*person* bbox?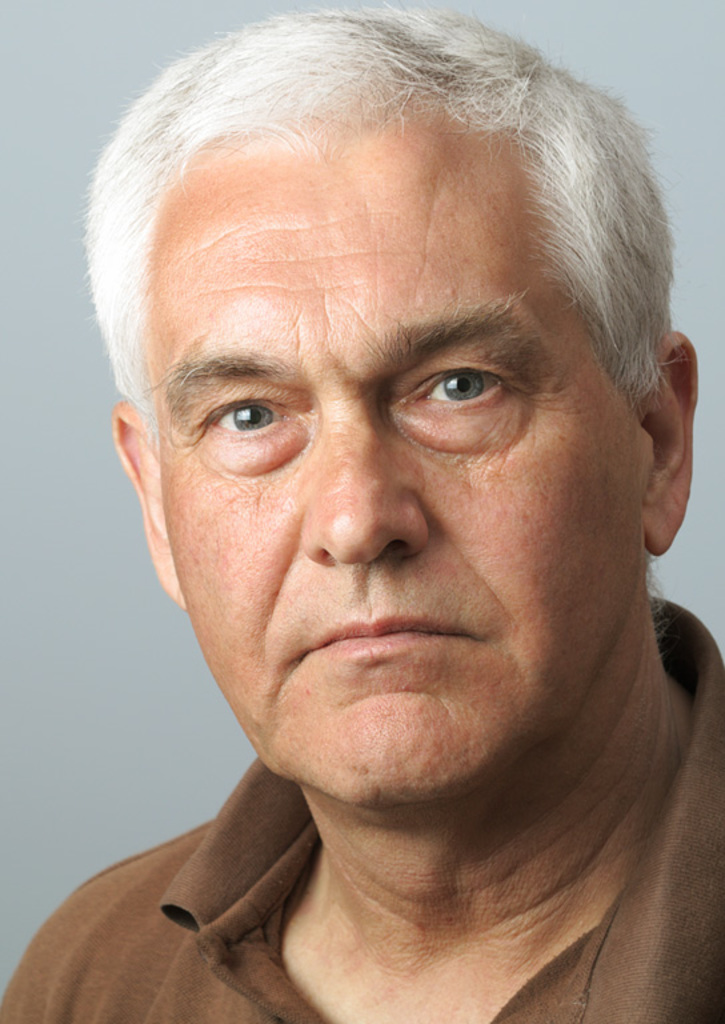
{"x1": 13, "y1": 32, "x2": 724, "y2": 1019}
